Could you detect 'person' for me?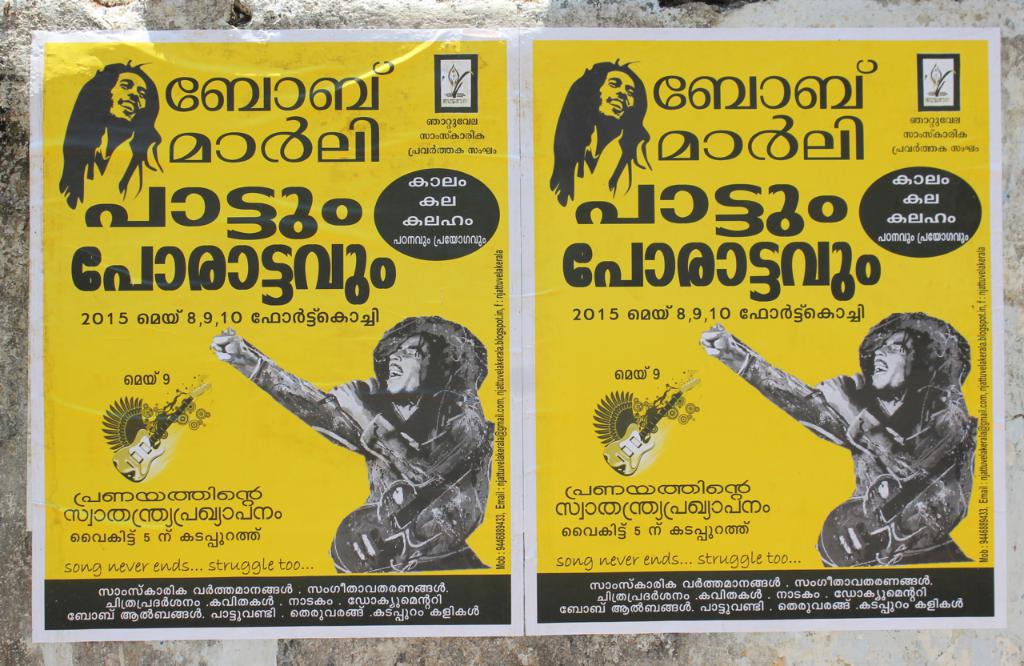
Detection result: [694,303,978,580].
